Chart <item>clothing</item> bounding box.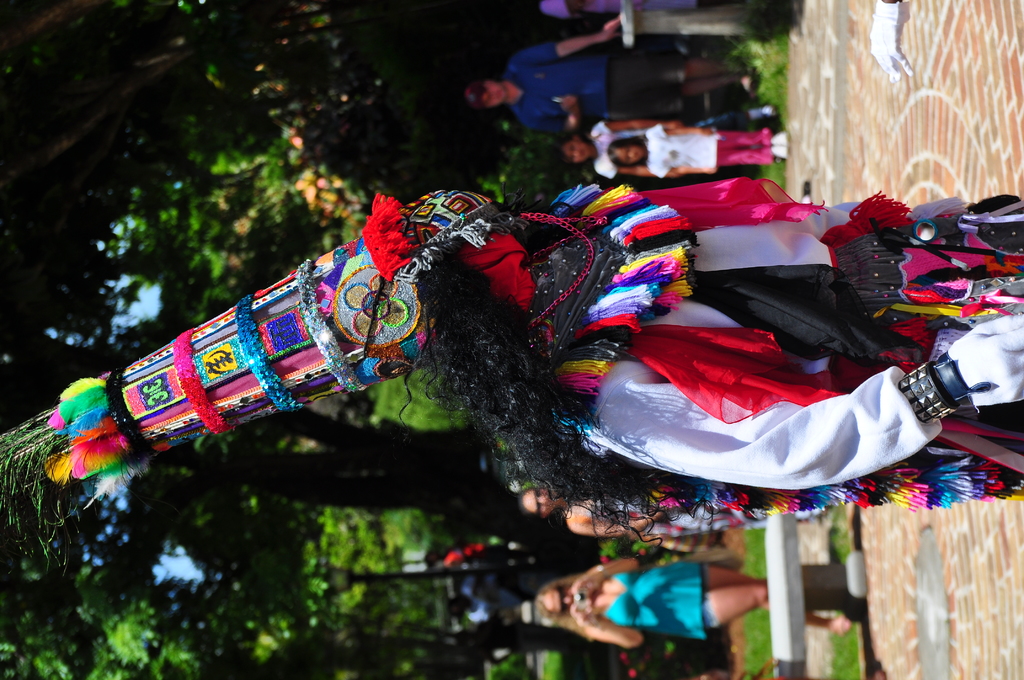
Charted: [599,549,705,645].
